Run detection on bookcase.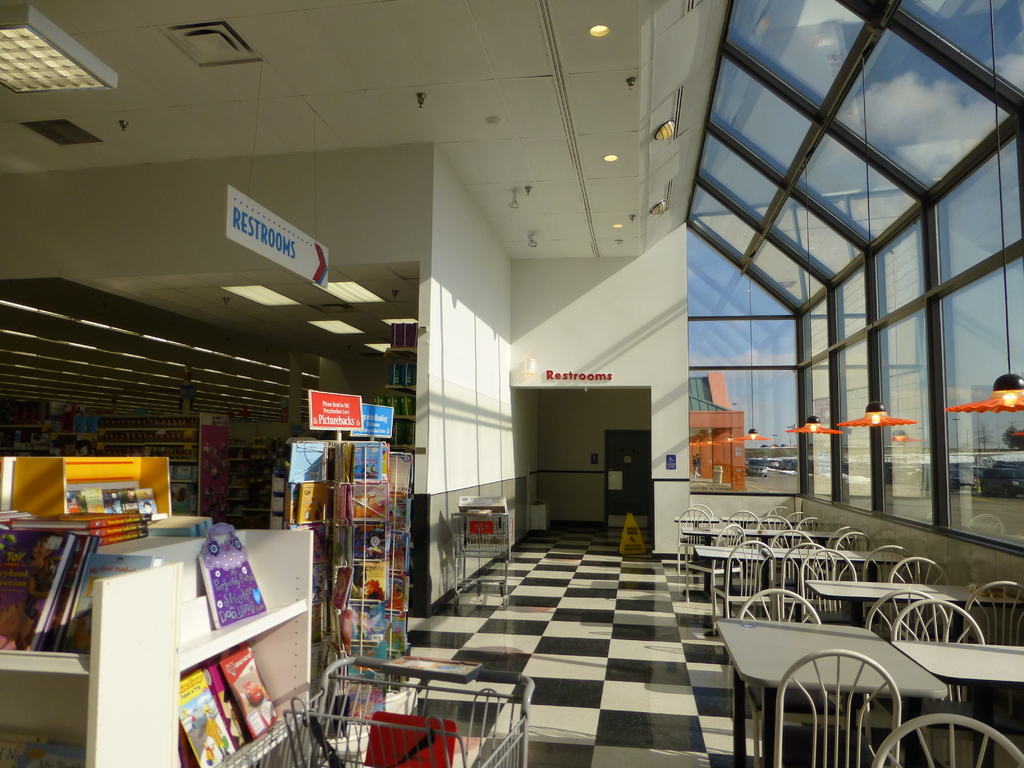
Result: {"x1": 282, "y1": 428, "x2": 408, "y2": 724}.
